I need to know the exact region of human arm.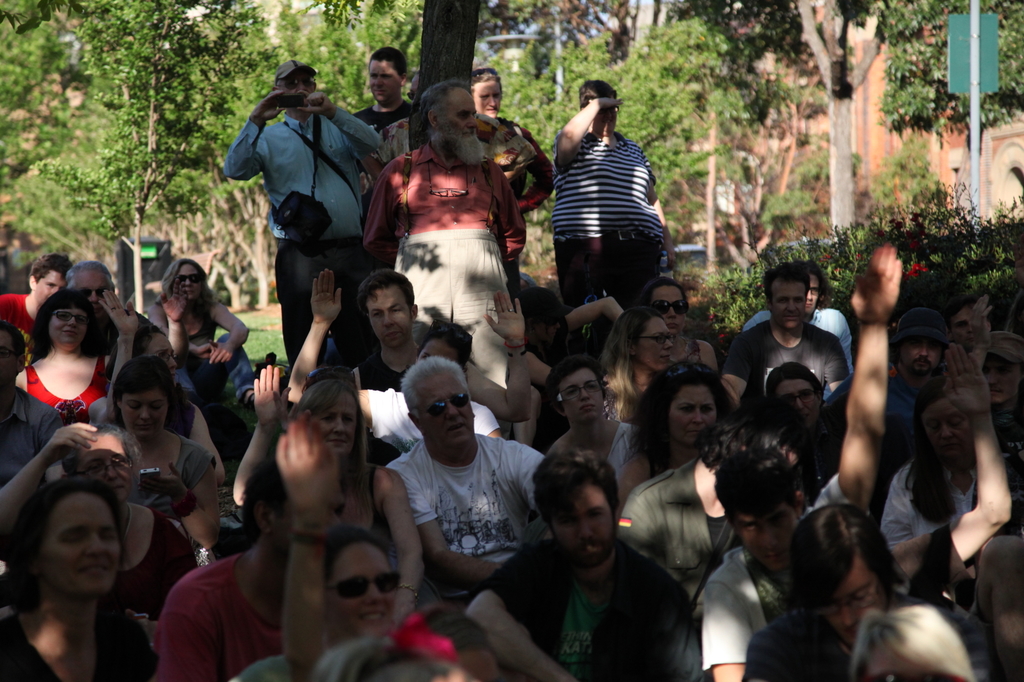
Region: crop(703, 574, 754, 681).
